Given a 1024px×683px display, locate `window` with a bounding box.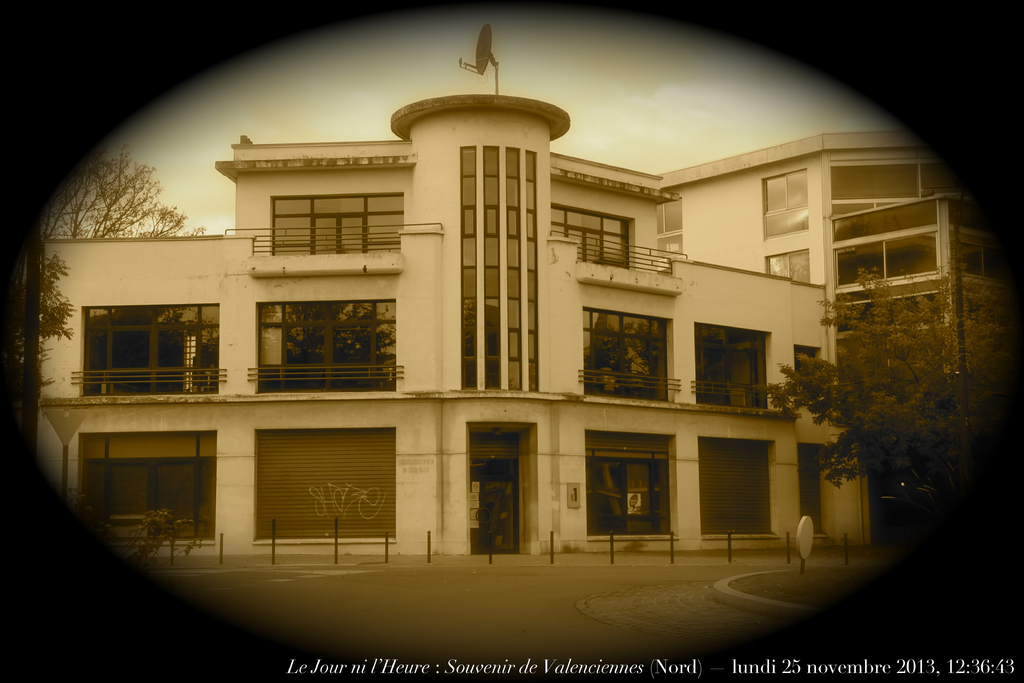
Located: crop(764, 168, 812, 240).
